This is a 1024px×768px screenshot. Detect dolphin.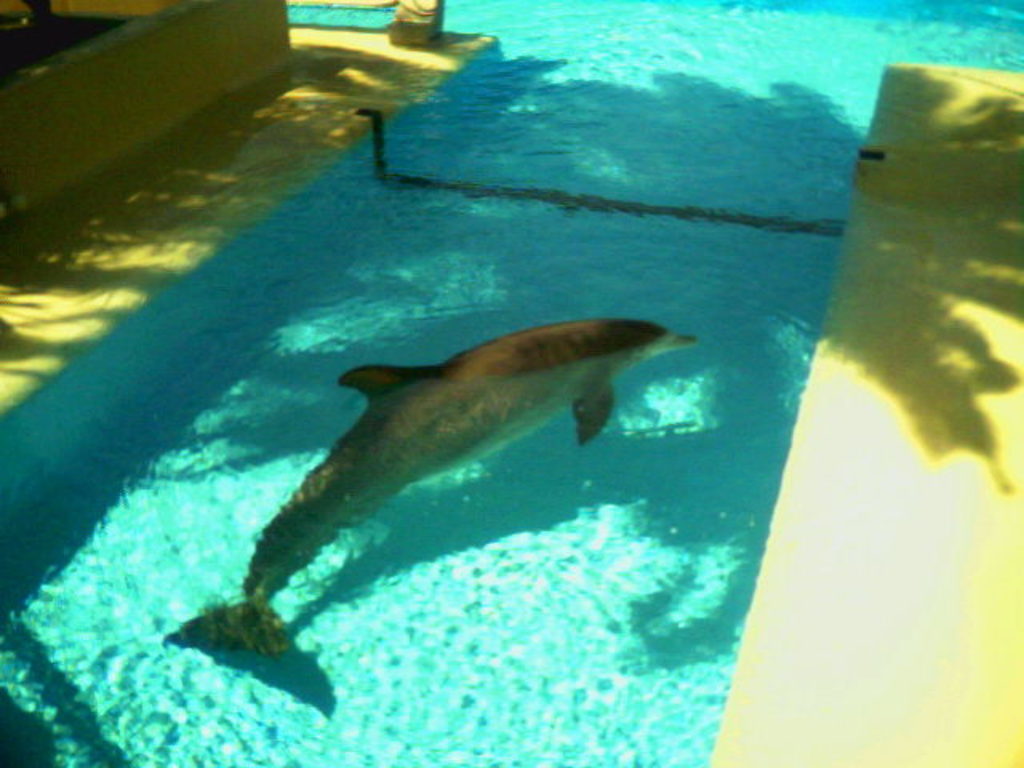
region(155, 314, 698, 670).
